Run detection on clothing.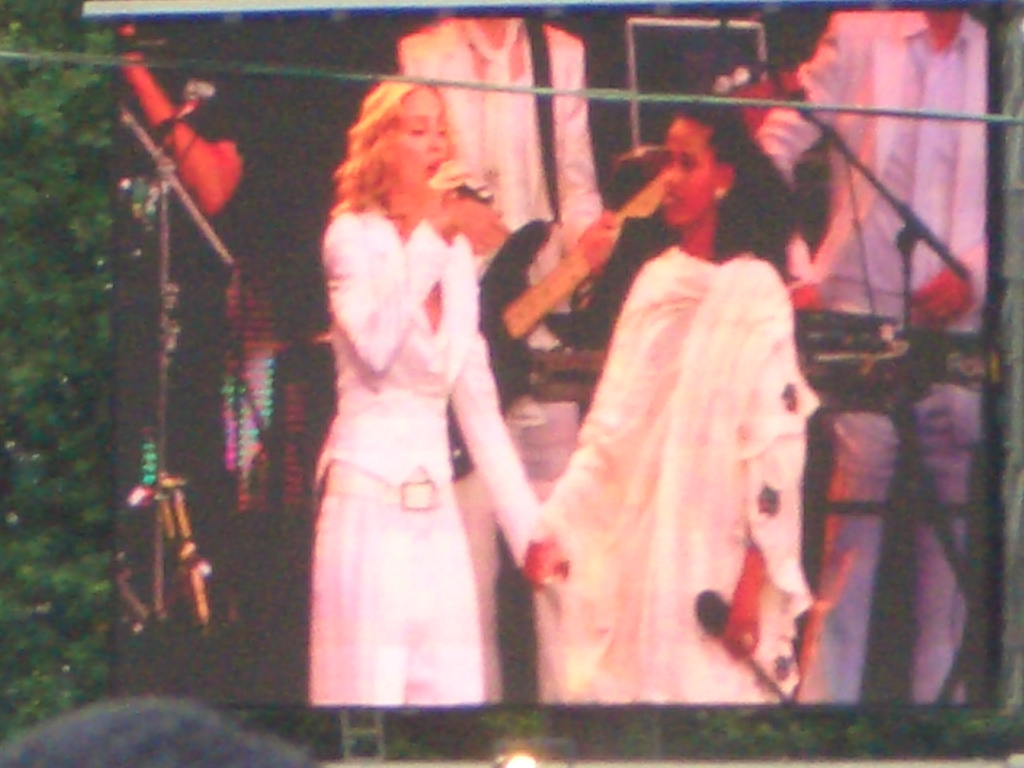
Result: bbox(300, 214, 544, 705).
